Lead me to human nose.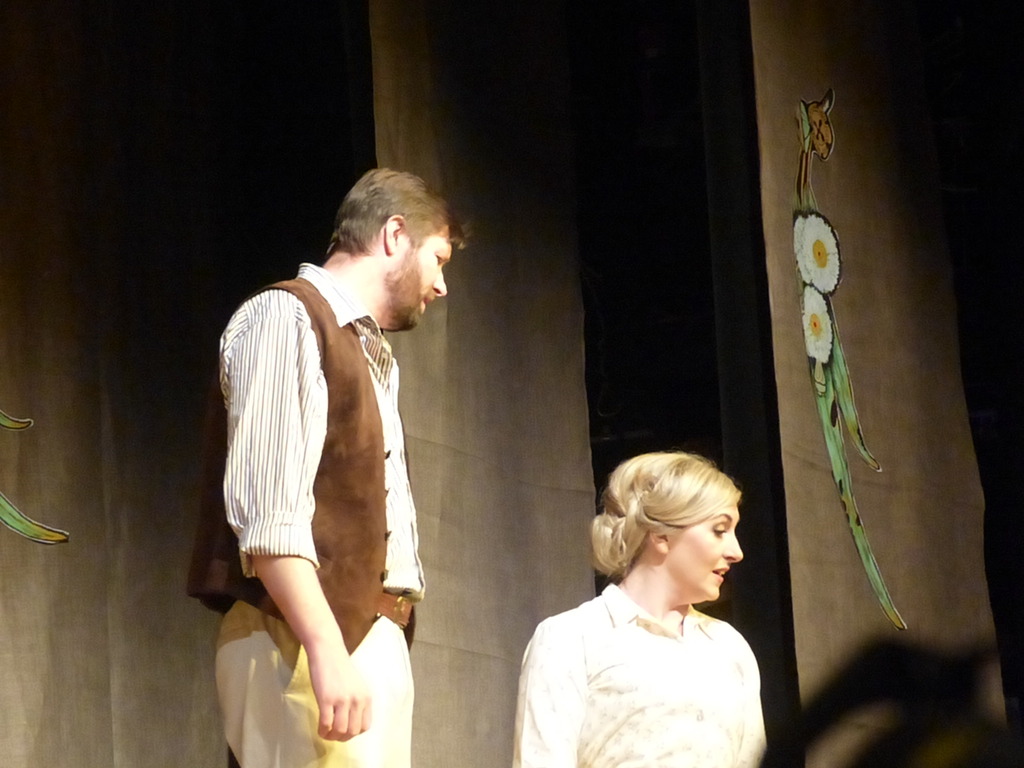
Lead to {"left": 721, "top": 530, "right": 744, "bottom": 562}.
